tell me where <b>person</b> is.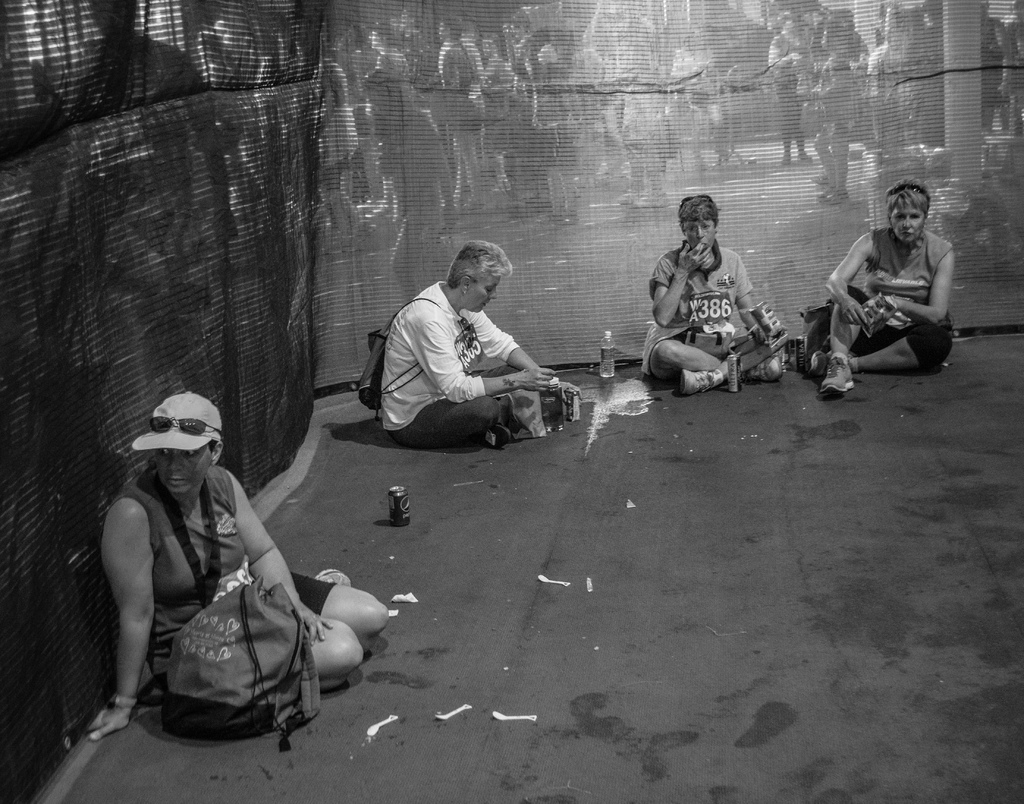
<b>person</b> is at (815, 18, 849, 206).
